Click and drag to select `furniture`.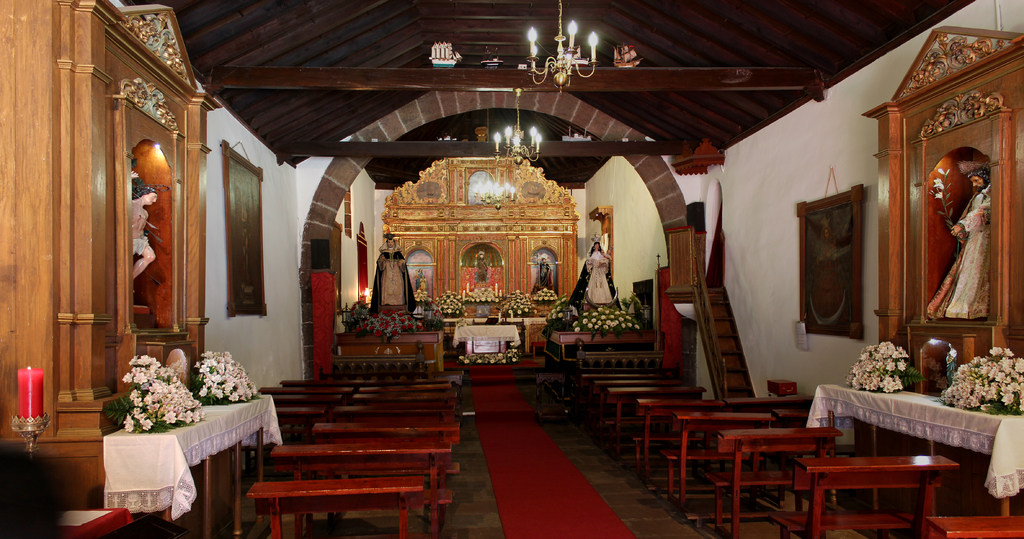
Selection: box(54, 506, 136, 538).
